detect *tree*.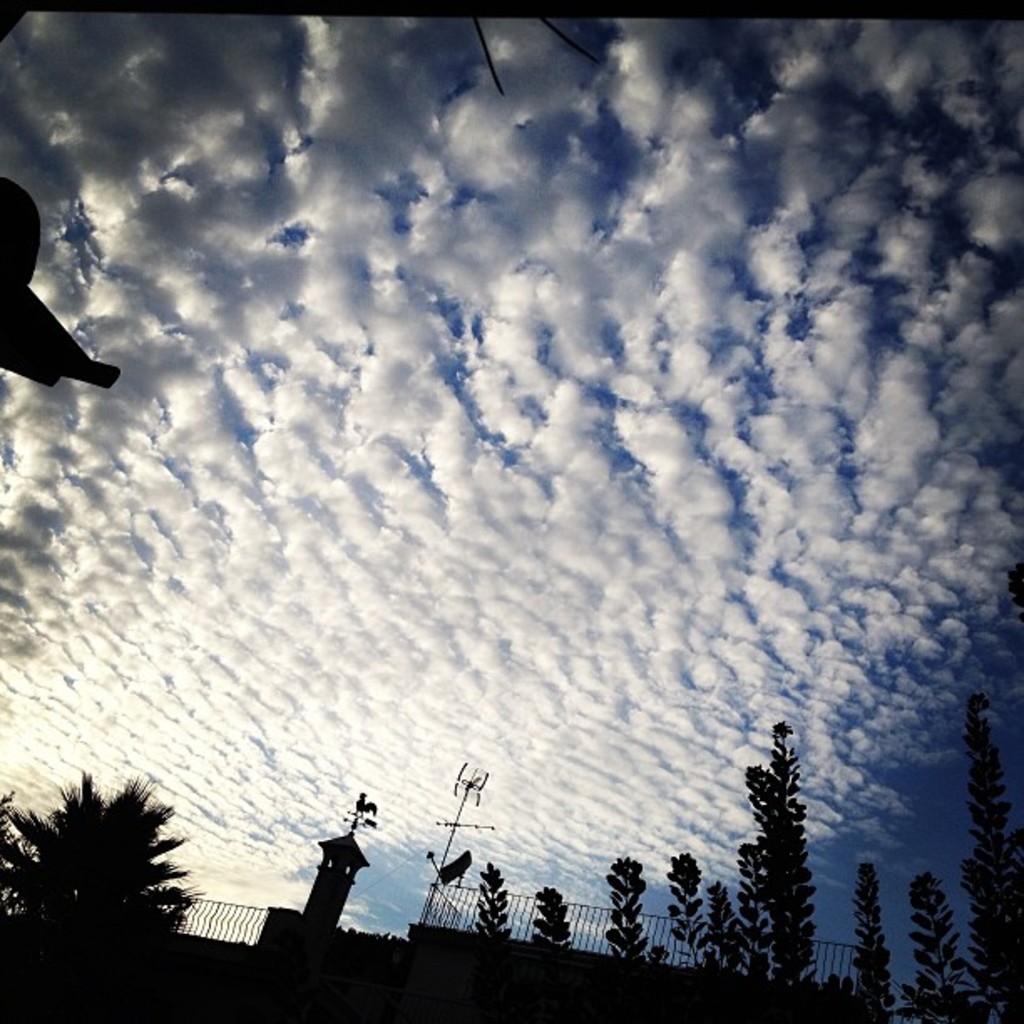
Detected at 470,855,514,947.
